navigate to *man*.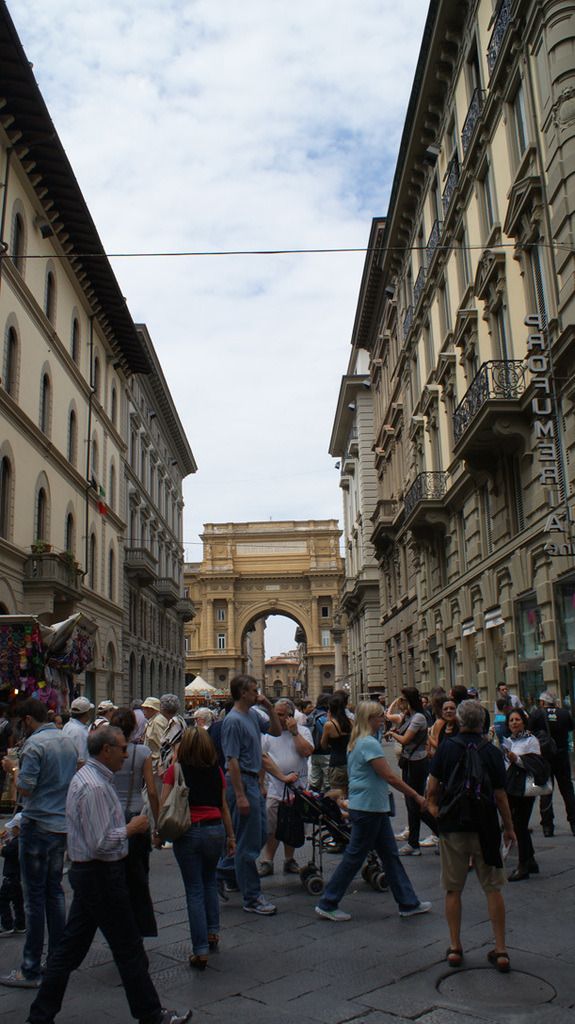
Navigation target: Rect(84, 696, 123, 733).
